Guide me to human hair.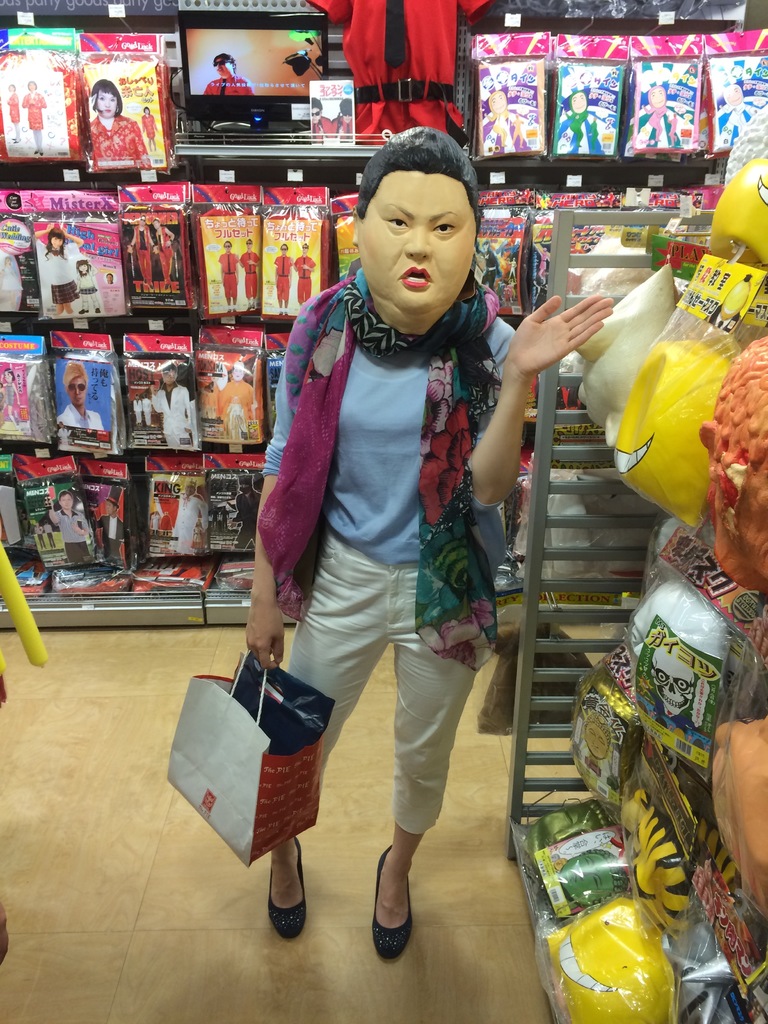
Guidance: x1=350, y1=122, x2=484, y2=250.
